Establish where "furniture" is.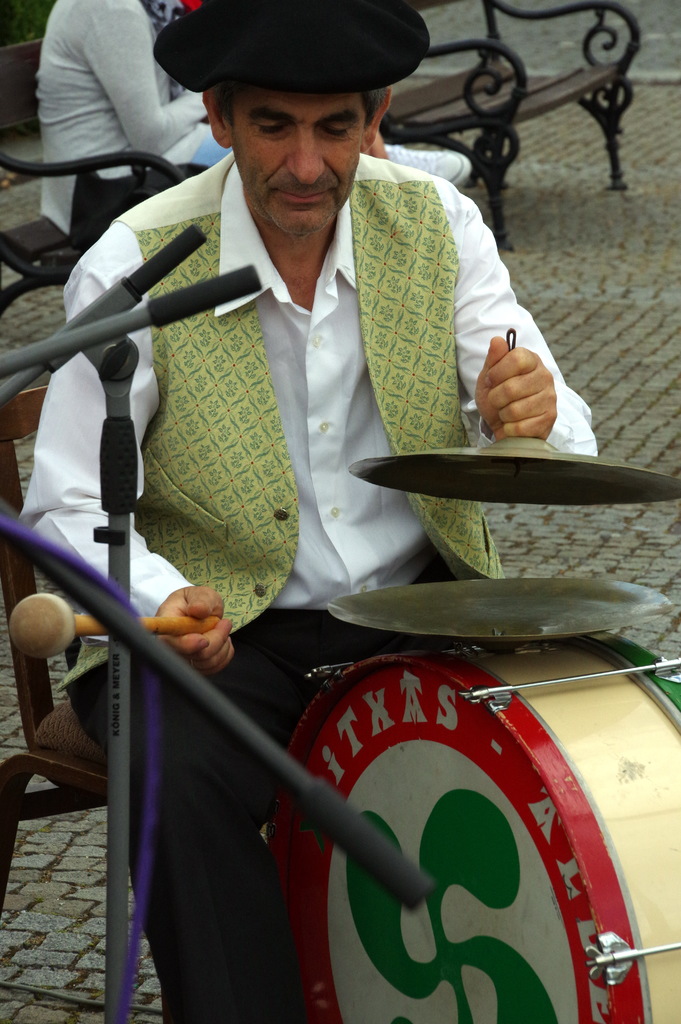
Established at rect(373, 0, 643, 262).
